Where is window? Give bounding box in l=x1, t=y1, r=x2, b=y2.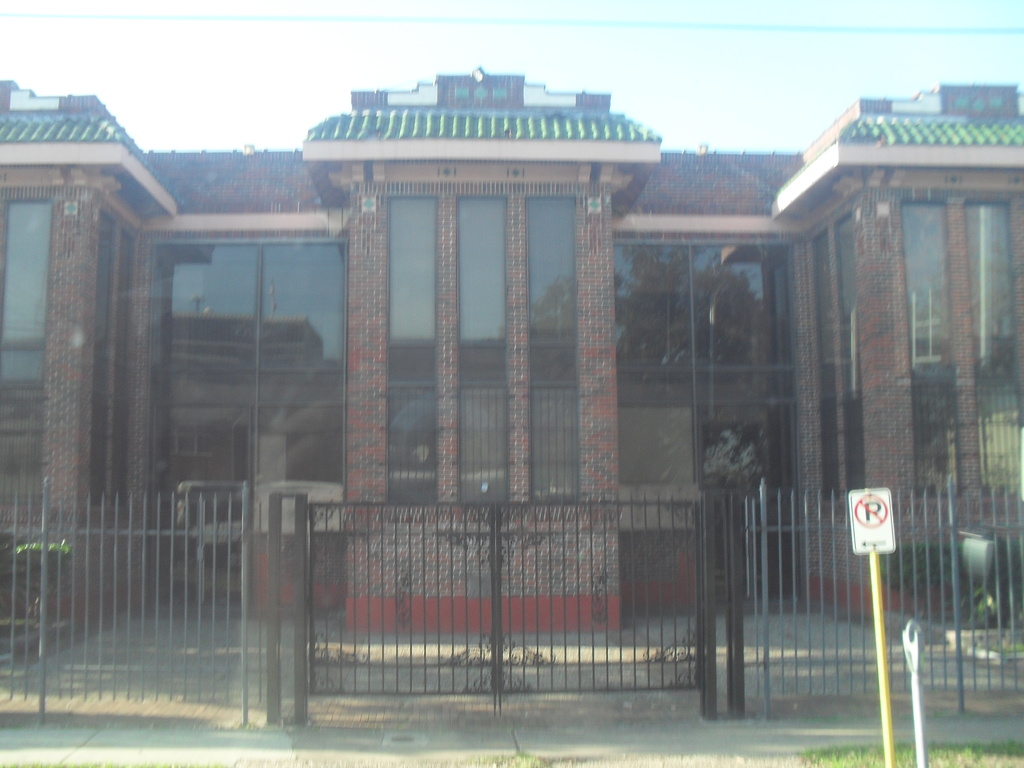
l=899, t=203, r=1023, b=545.
